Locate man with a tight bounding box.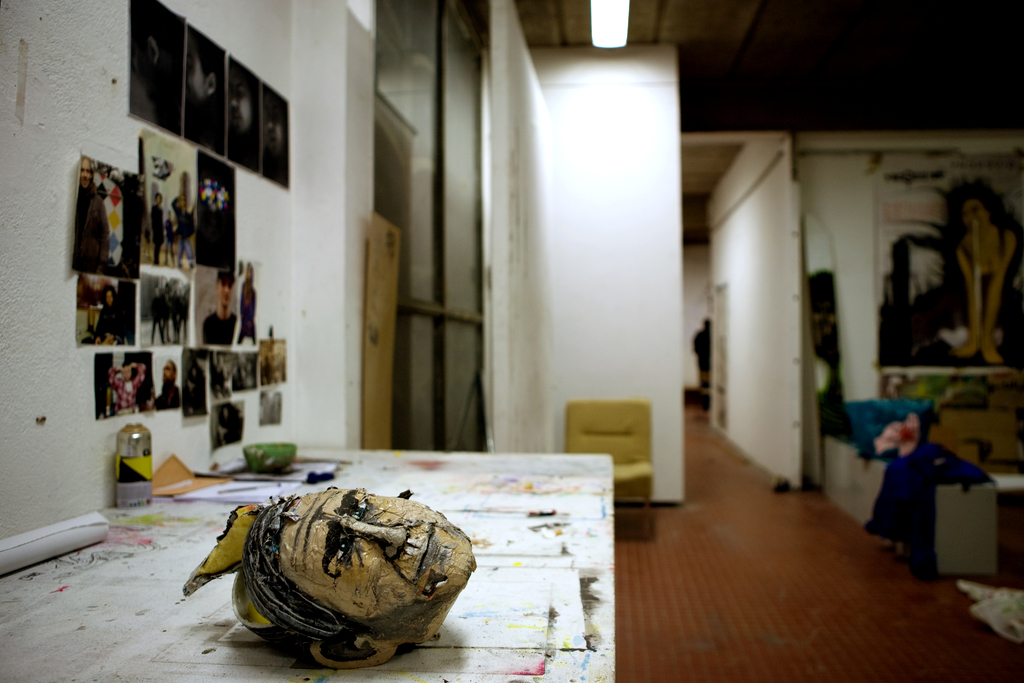
x1=155, y1=356, x2=180, y2=408.
